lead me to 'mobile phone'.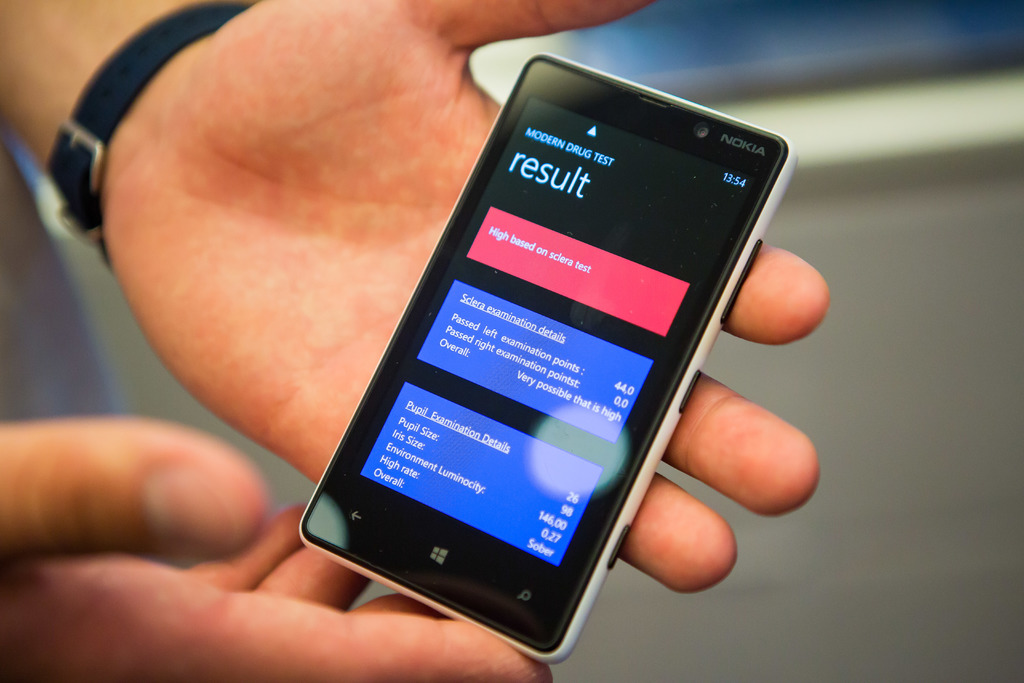
Lead to {"x1": 298, "y1": 49, "x2": 801, "y2": 667}.
